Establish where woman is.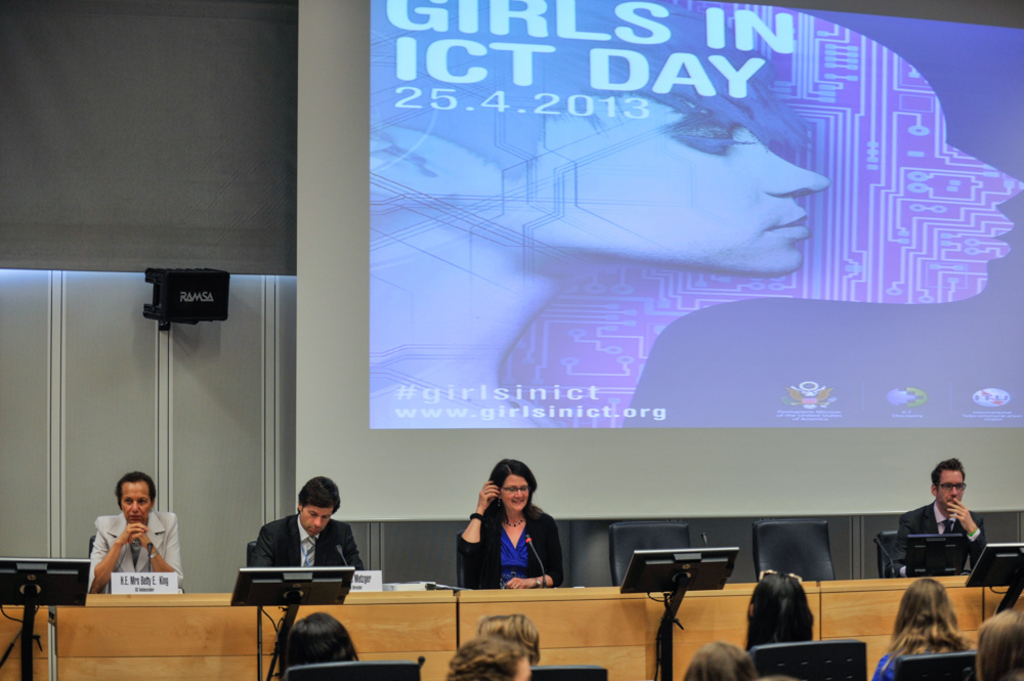
Established at BBox(457, 457, 564, 604).
